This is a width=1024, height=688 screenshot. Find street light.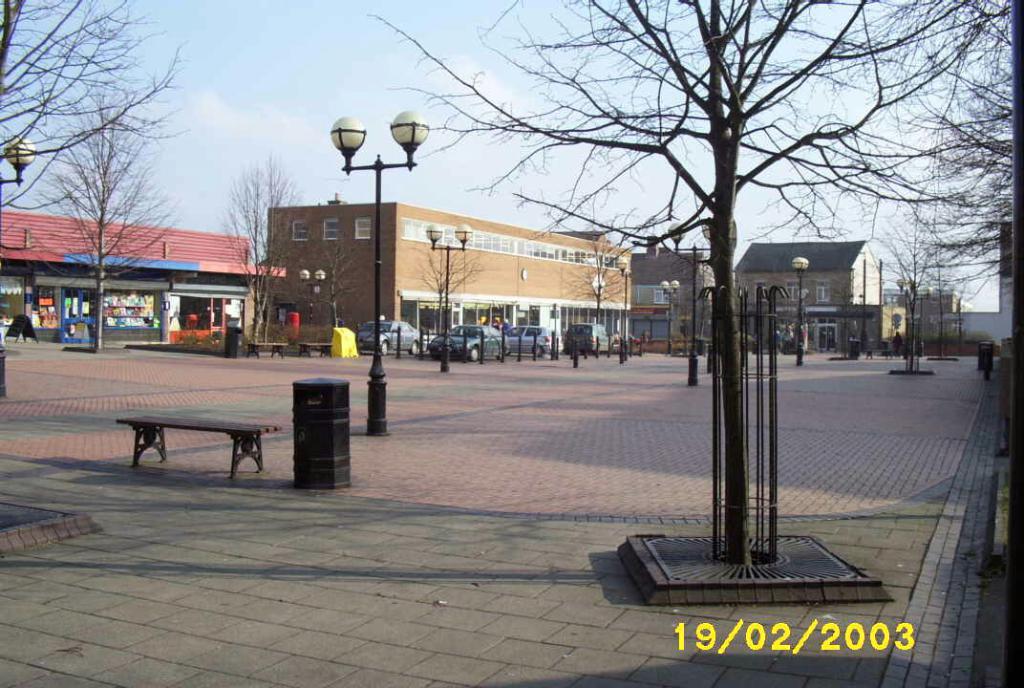
Bounding box: 298:268:331:335.
